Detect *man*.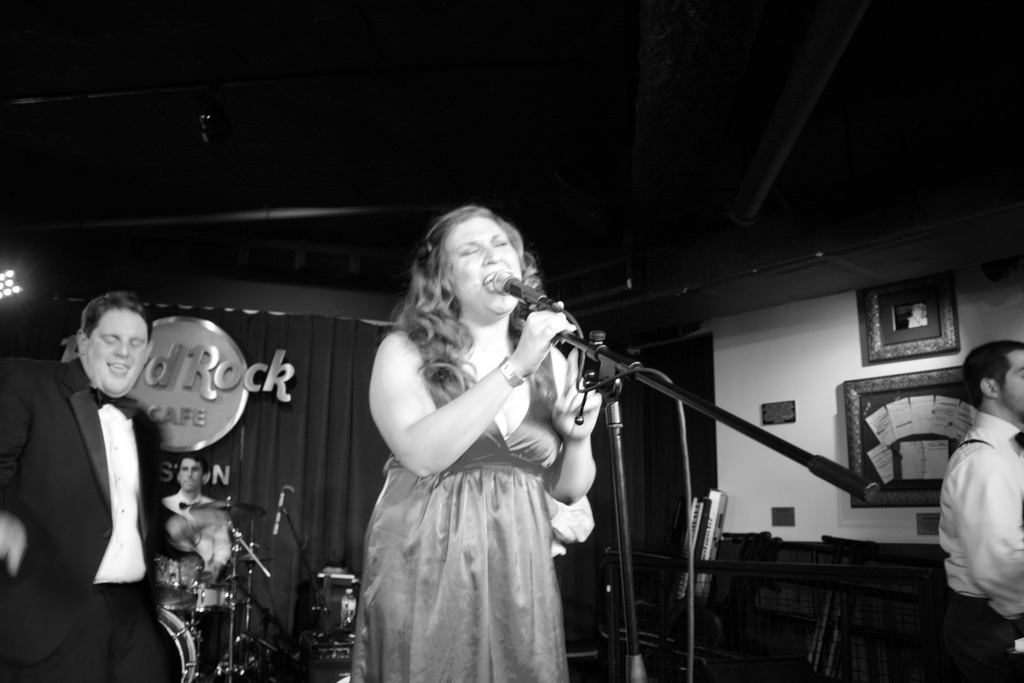
Detected at (14,274,182,675).
